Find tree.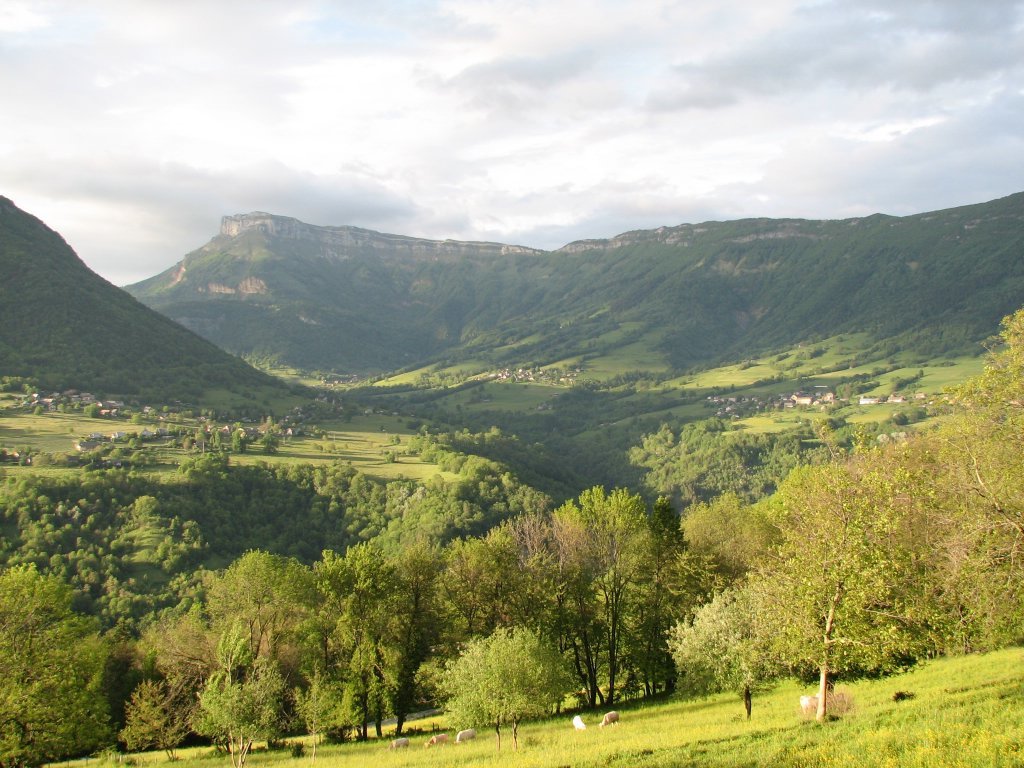
left=557, top=491, right=598, bottom=708.
